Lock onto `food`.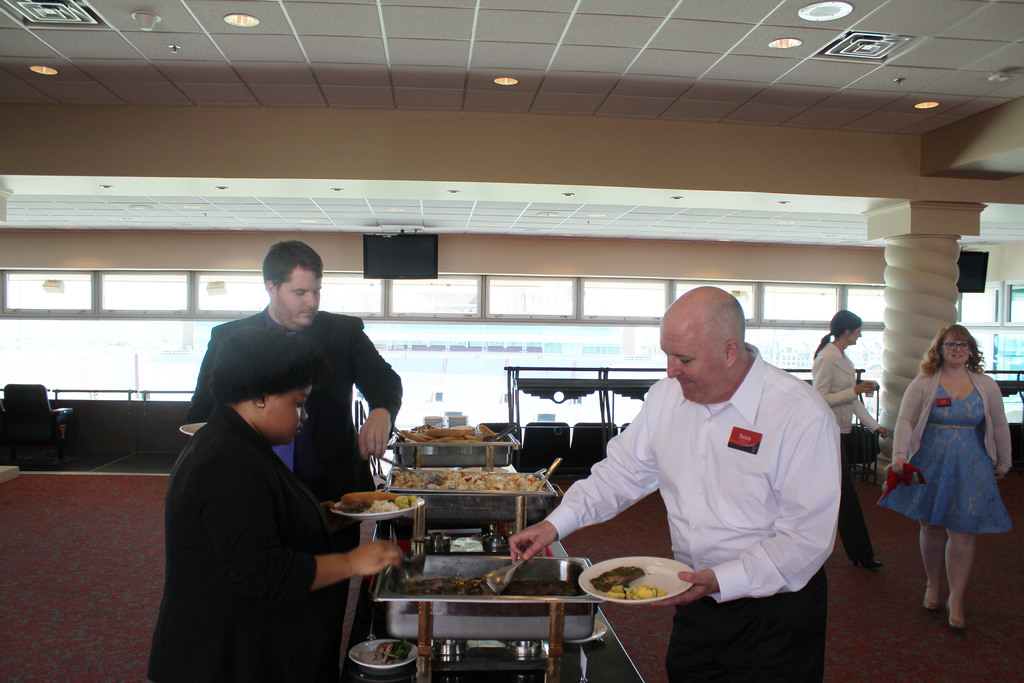
Locked: bbox(410, 423, 437, 432).
